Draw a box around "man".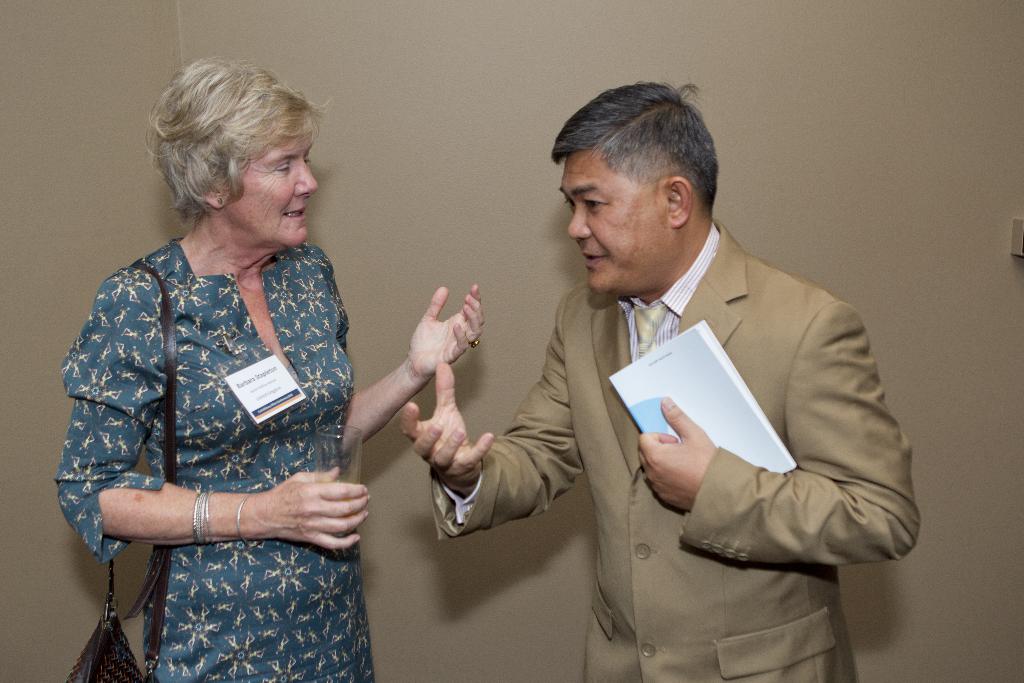
(x1=440, y1=95, x2=888, y2=664).
